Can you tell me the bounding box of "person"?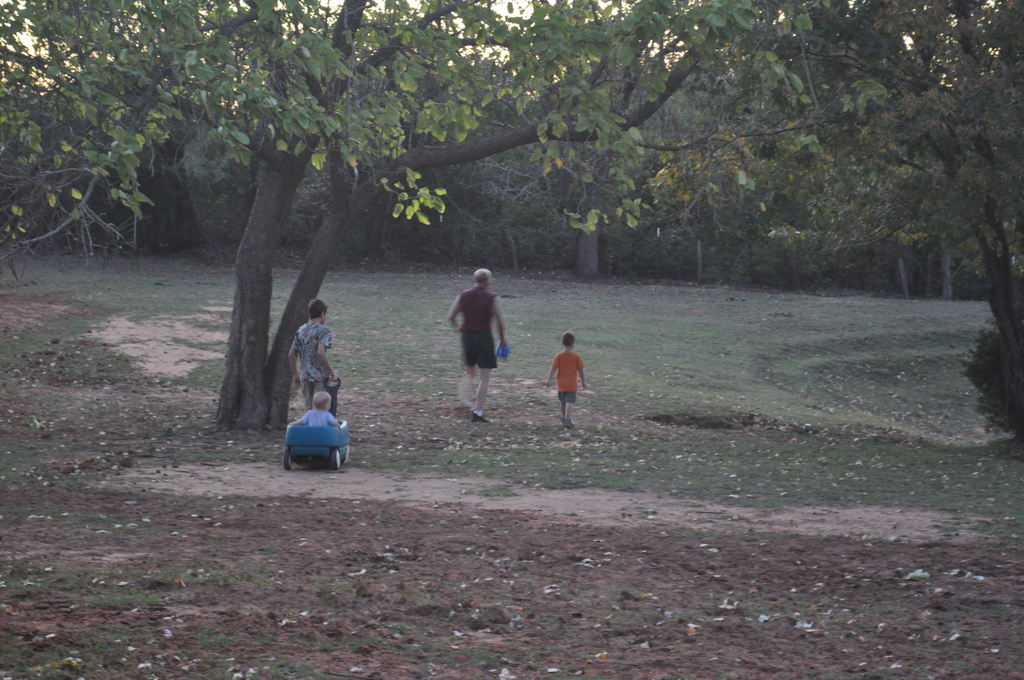
bbox=(287, 299, 342, 419).
